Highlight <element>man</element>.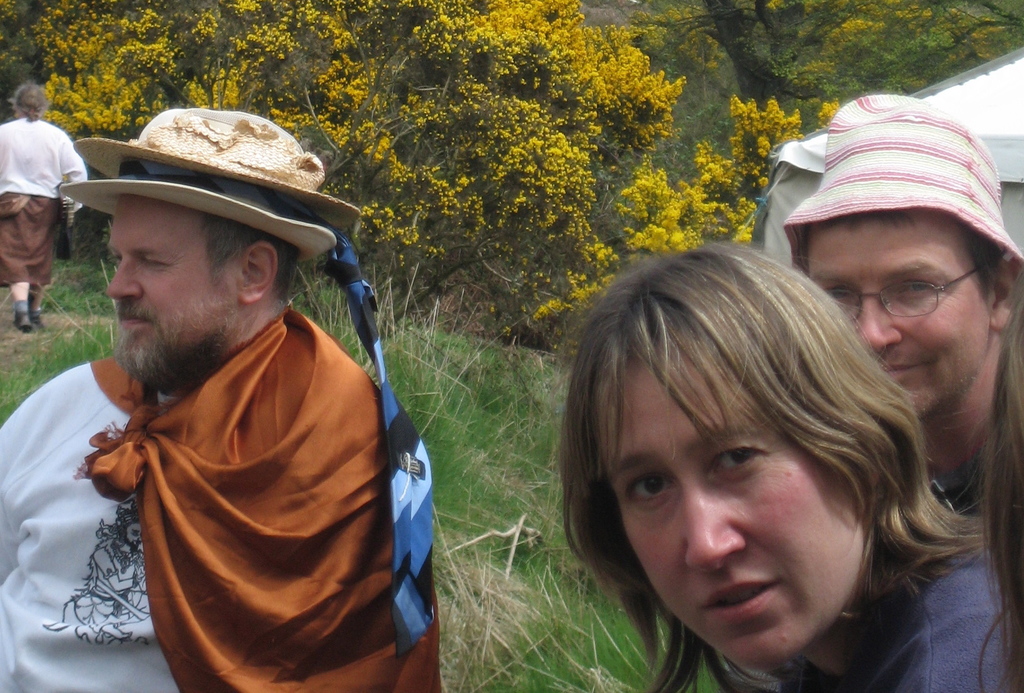
Highlighted region: {"left": 779, "top": 89, "right": 1023, "bottom": 524}.
